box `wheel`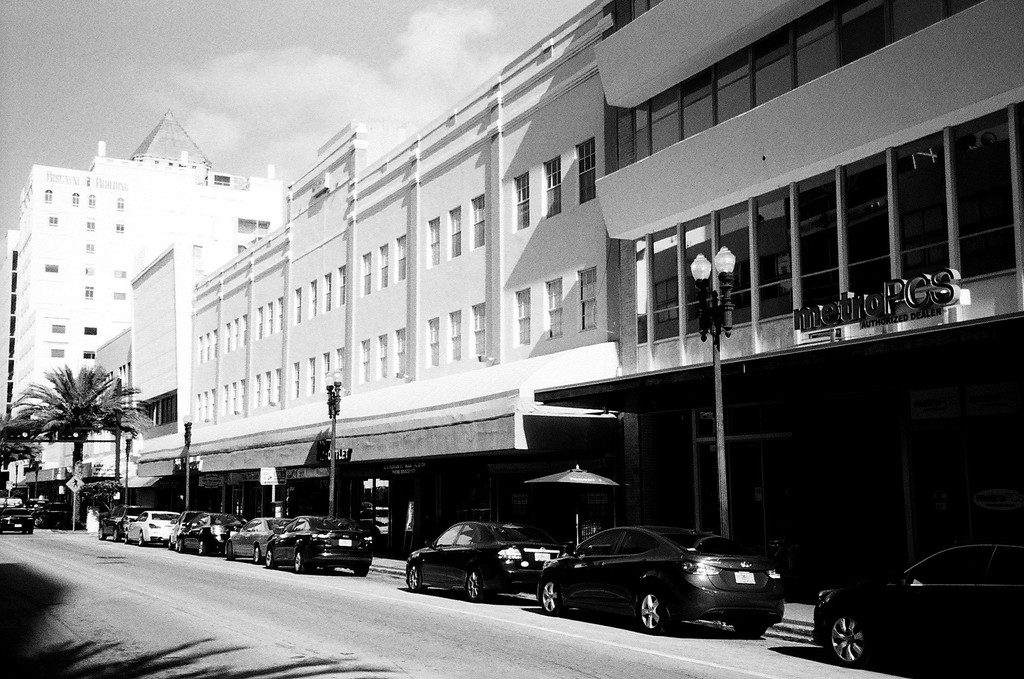
pyautogui.locateOnScreen(266, 549, 277, 569)
